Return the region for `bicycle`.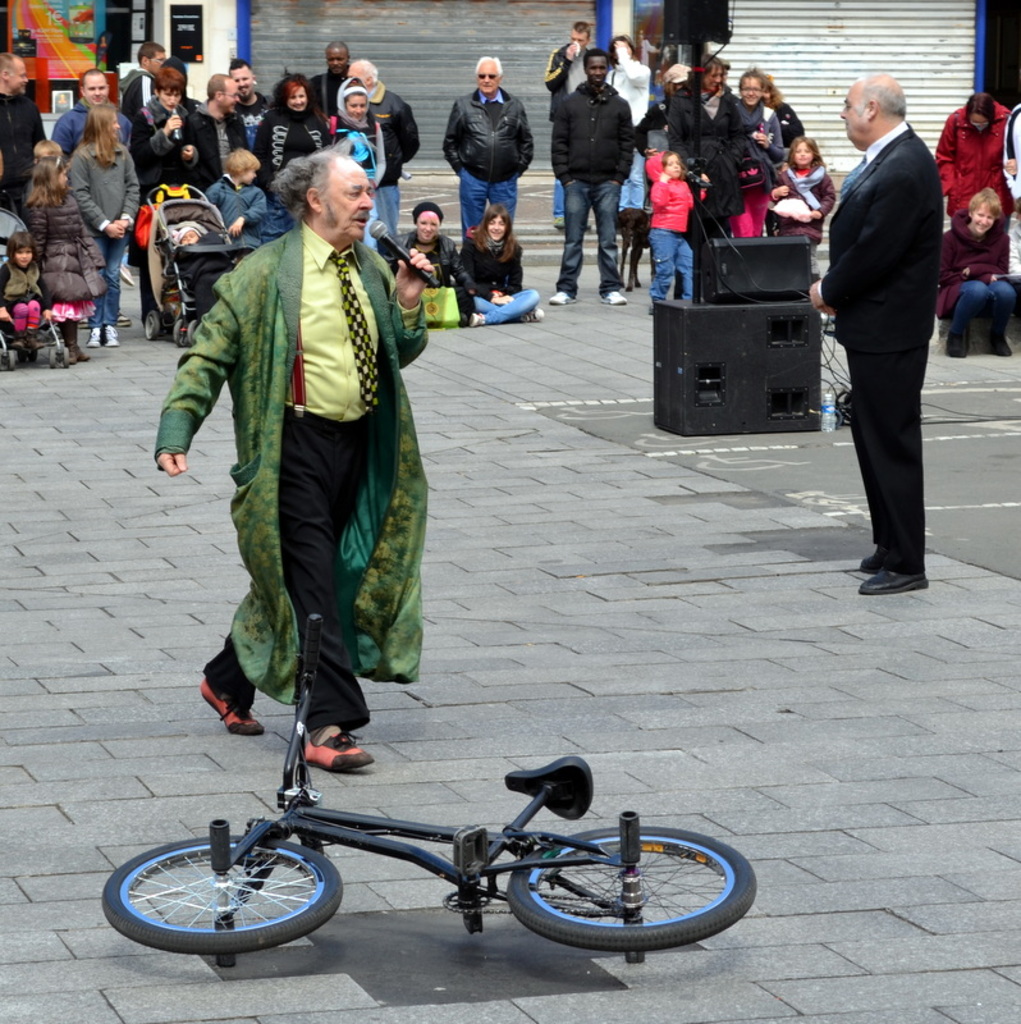
[78, 672, 757, 975].
